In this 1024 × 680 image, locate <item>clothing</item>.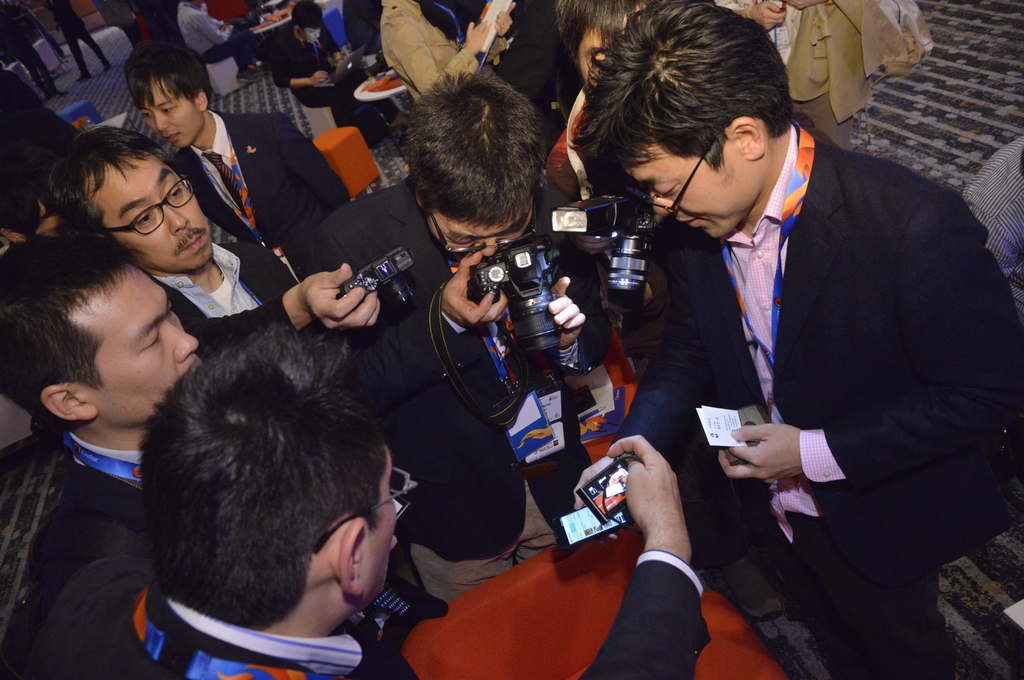
Bounding box: (268, 28, 334, 90).
